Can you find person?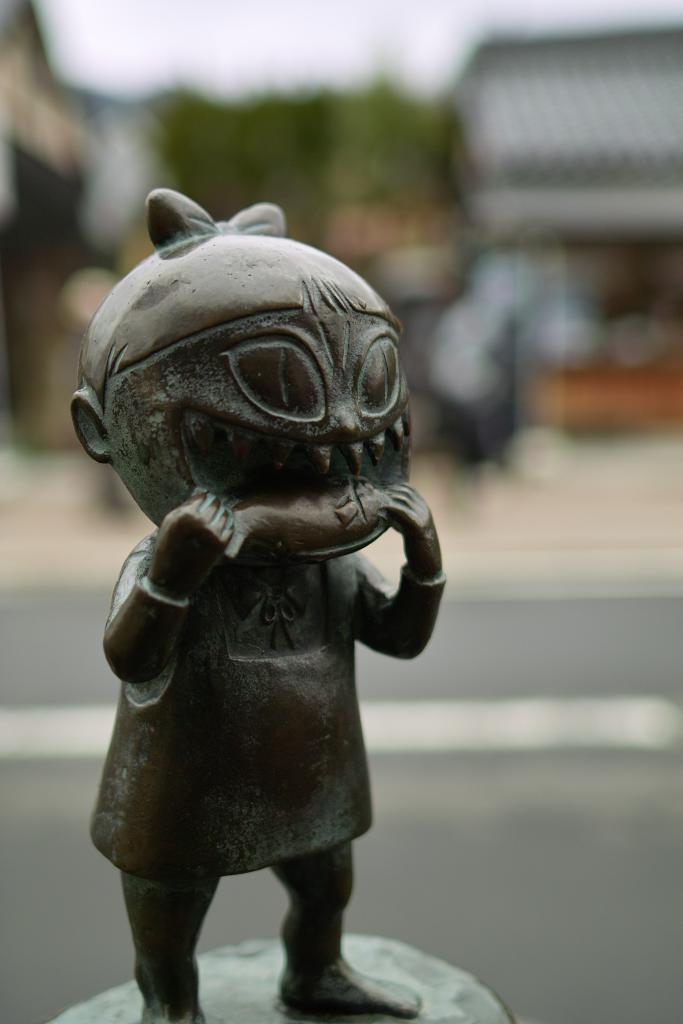
Yes, bounding box: 78:187:421:1023.
